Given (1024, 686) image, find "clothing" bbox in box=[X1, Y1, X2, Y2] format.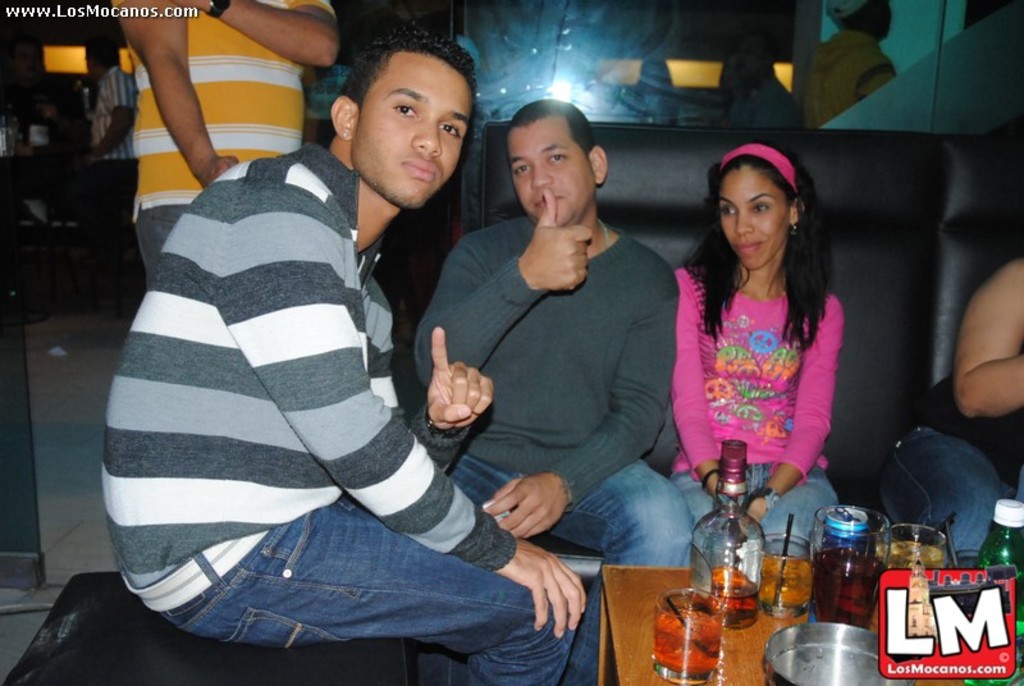
box=[879, 361, 1023, 559].
